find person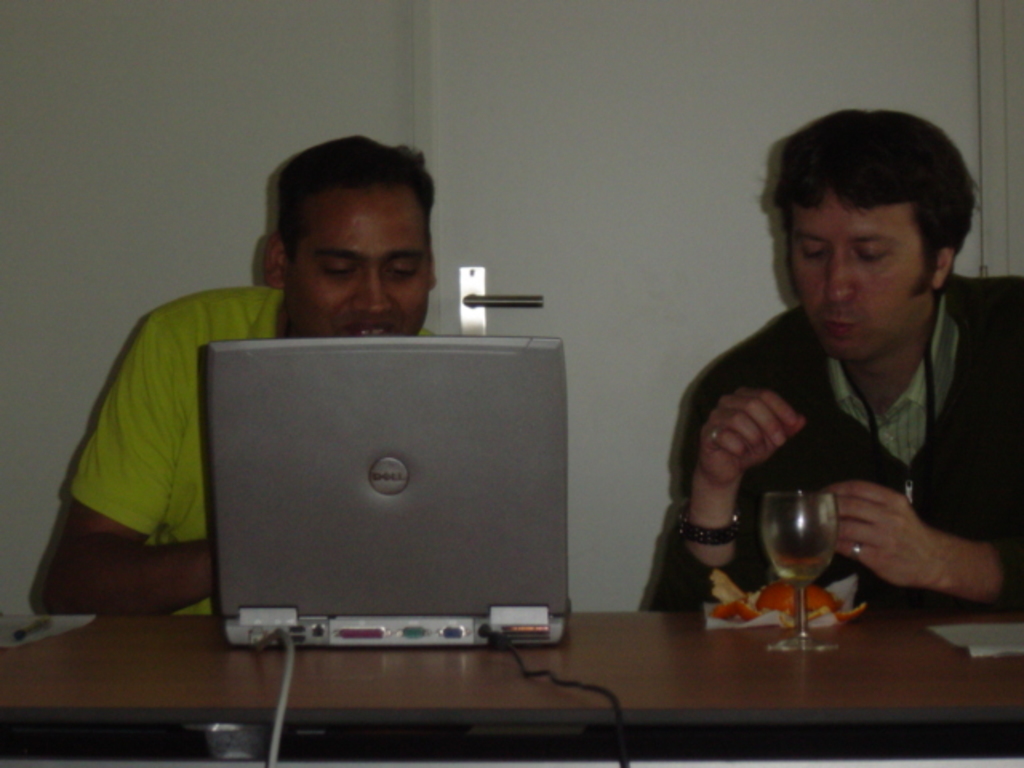
locate(650, 98, 1022, 634)
